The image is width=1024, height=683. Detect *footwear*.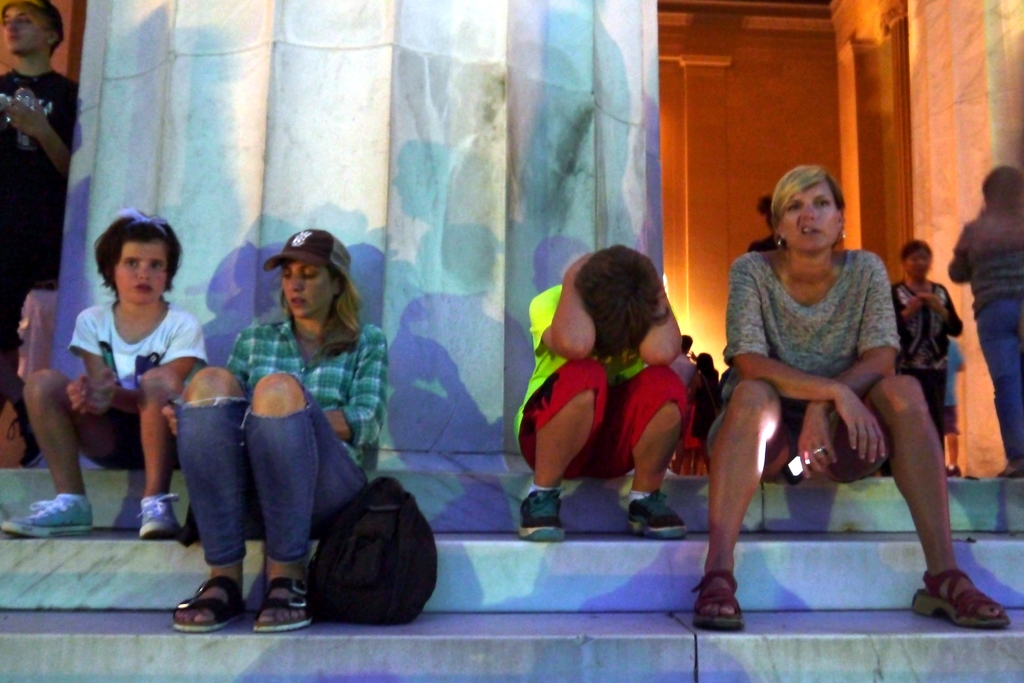
Detection: (519,488,566,542).
